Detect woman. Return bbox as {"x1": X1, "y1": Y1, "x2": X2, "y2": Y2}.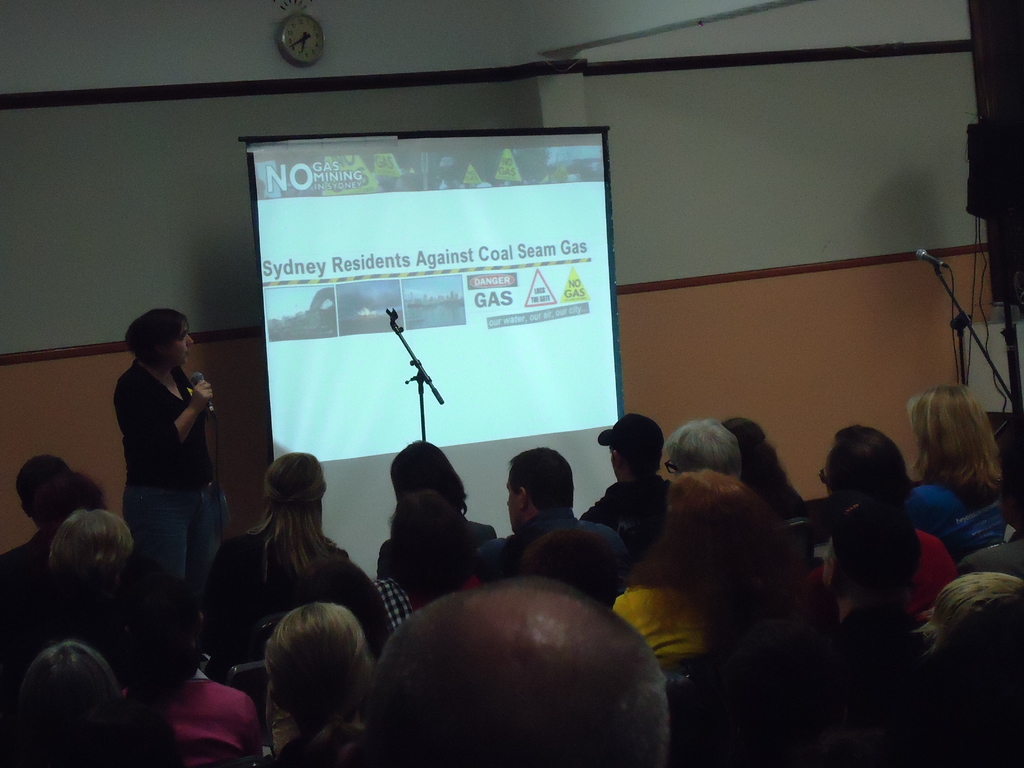
{"x1": 600, "y1": 466, "x2": 828, "y2": 664}.
